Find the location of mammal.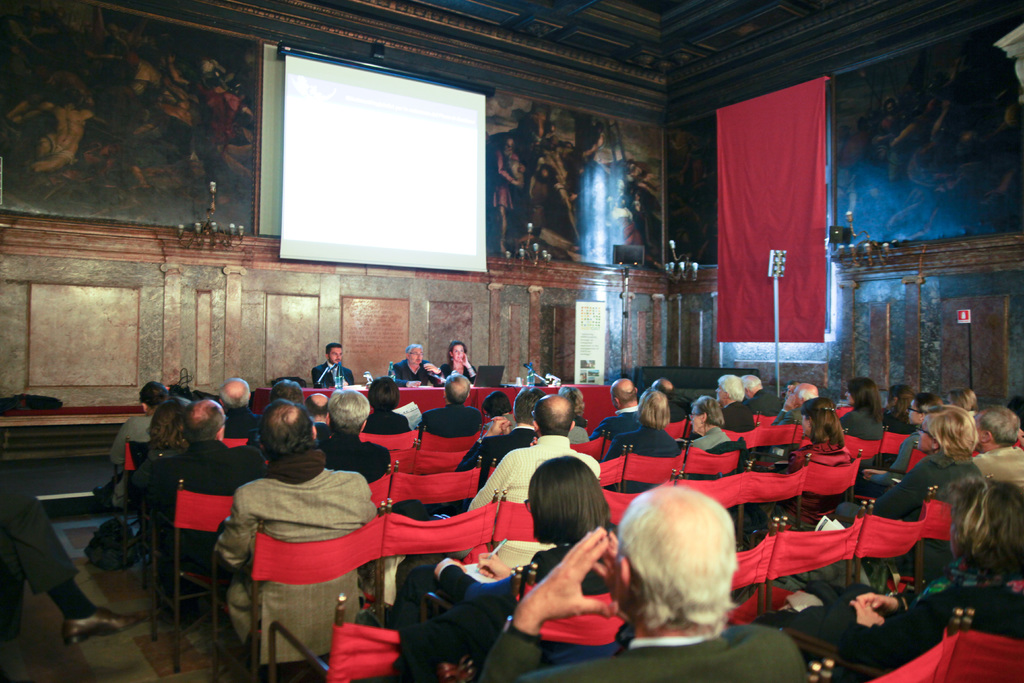
Location: (x1=968, y1=400, x2=1023, y2=483).
